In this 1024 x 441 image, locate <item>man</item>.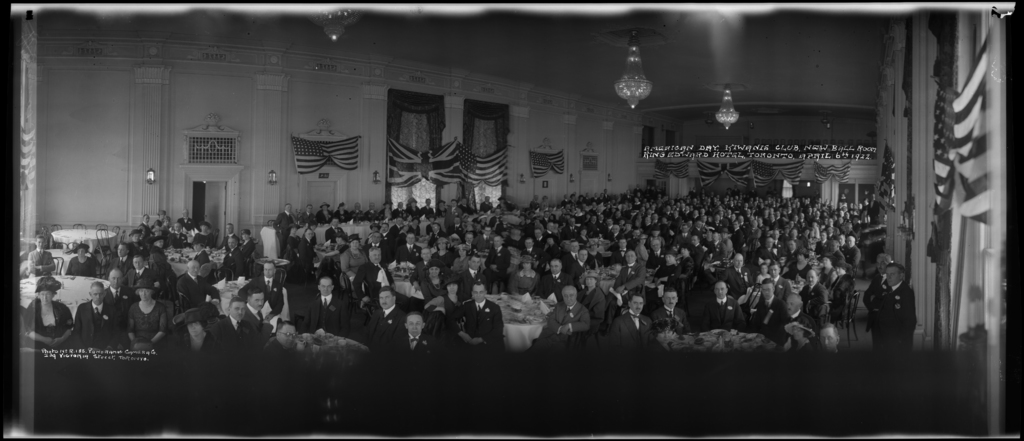
Bounding box: Rect(244, 285, 275, 338).
